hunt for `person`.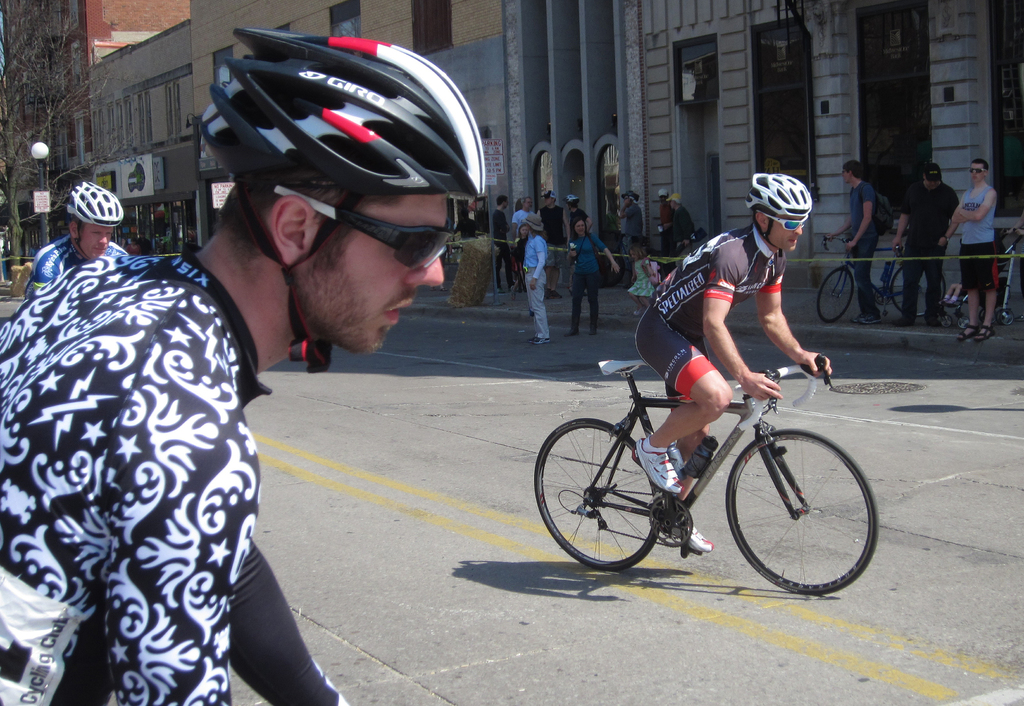
Hunted down at (951,156,999,341).
